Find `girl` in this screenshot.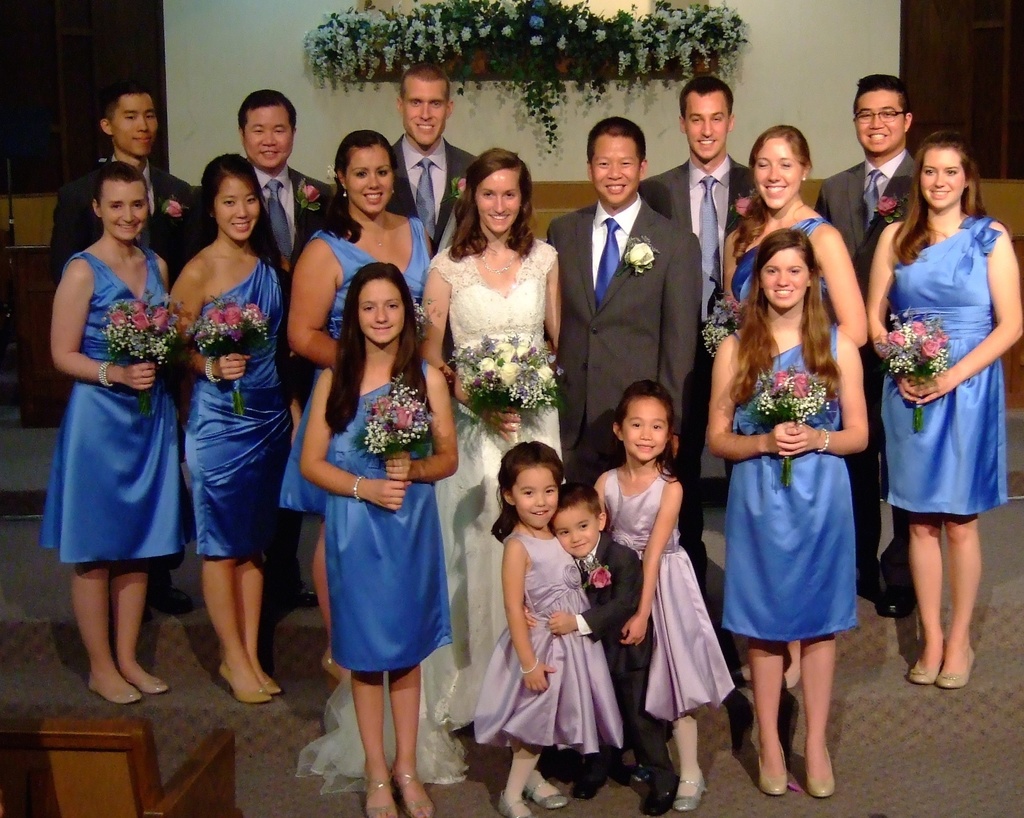
The bounding box for `girl` is Rect(589, 377, 733, 817).
